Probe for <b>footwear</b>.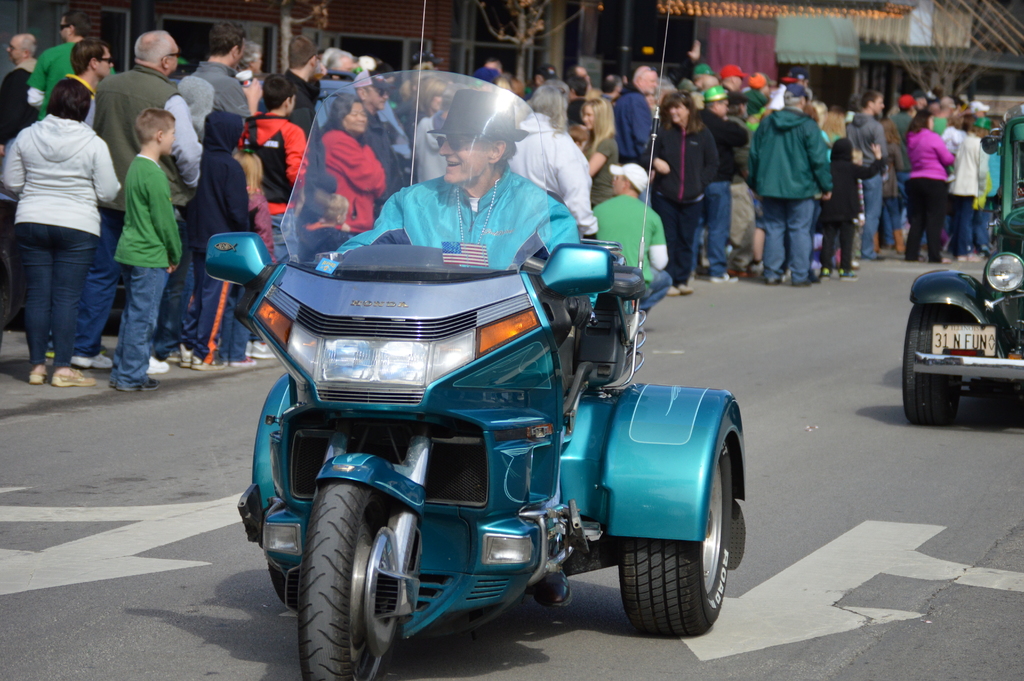
Probe result: {"left": 672, "top": 284, "right": 673, "bottom": 293}.
